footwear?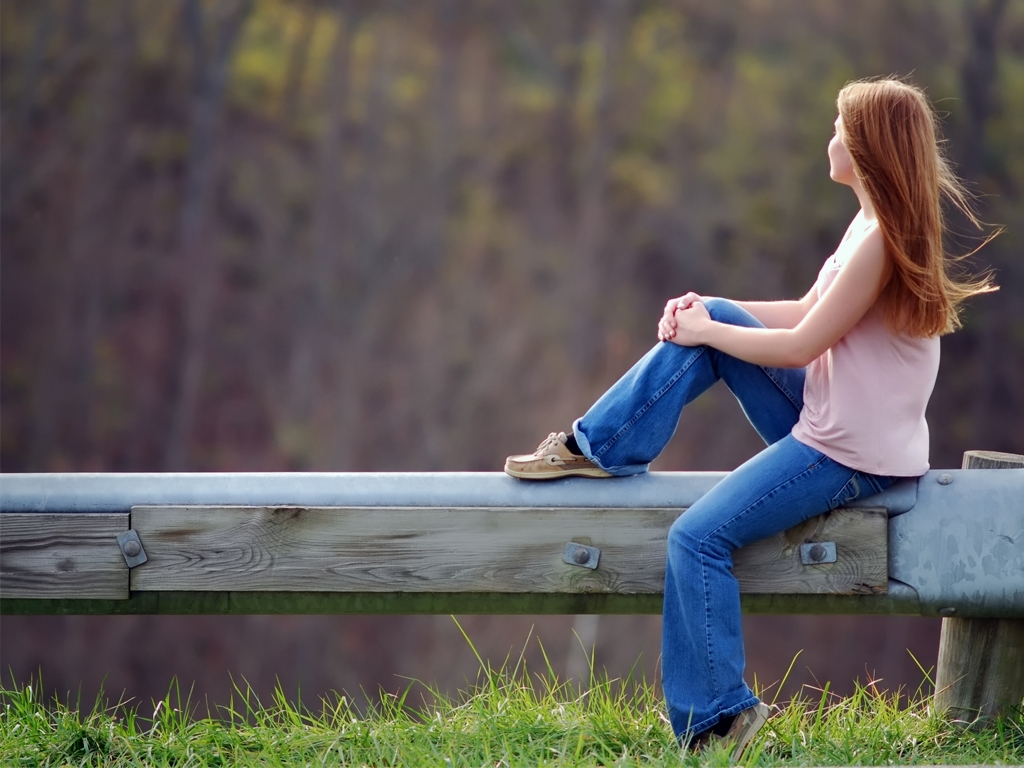
box(511, 426, 611, 496)
